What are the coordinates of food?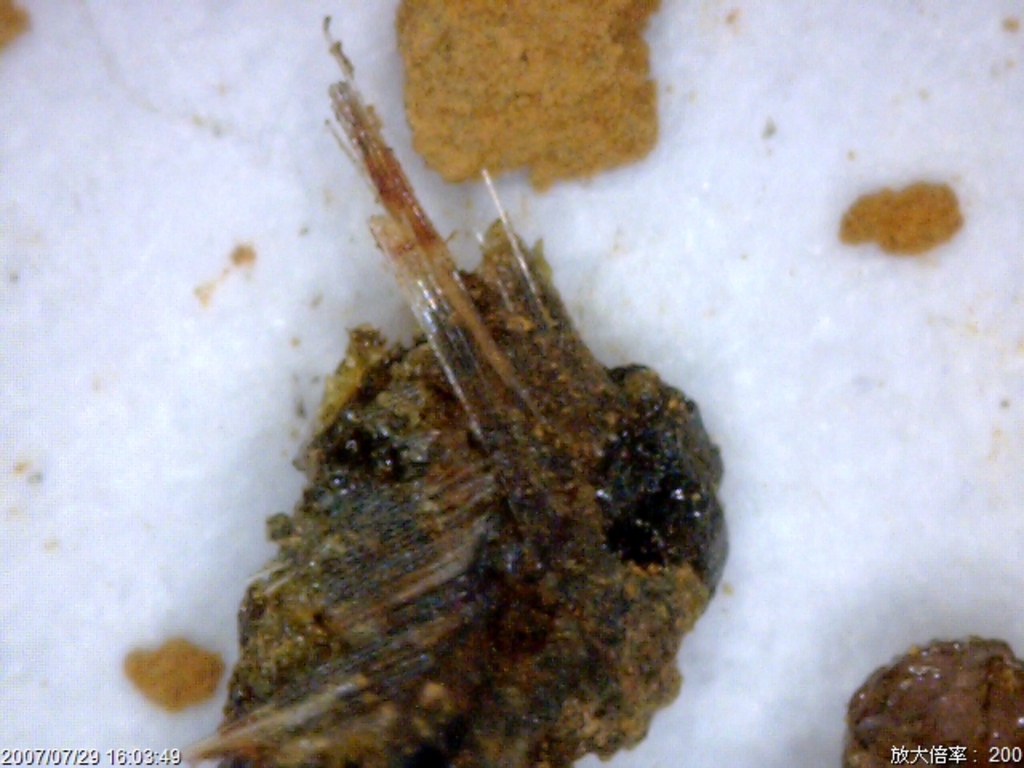
left=218, top=355, right=731, bottom=763.
